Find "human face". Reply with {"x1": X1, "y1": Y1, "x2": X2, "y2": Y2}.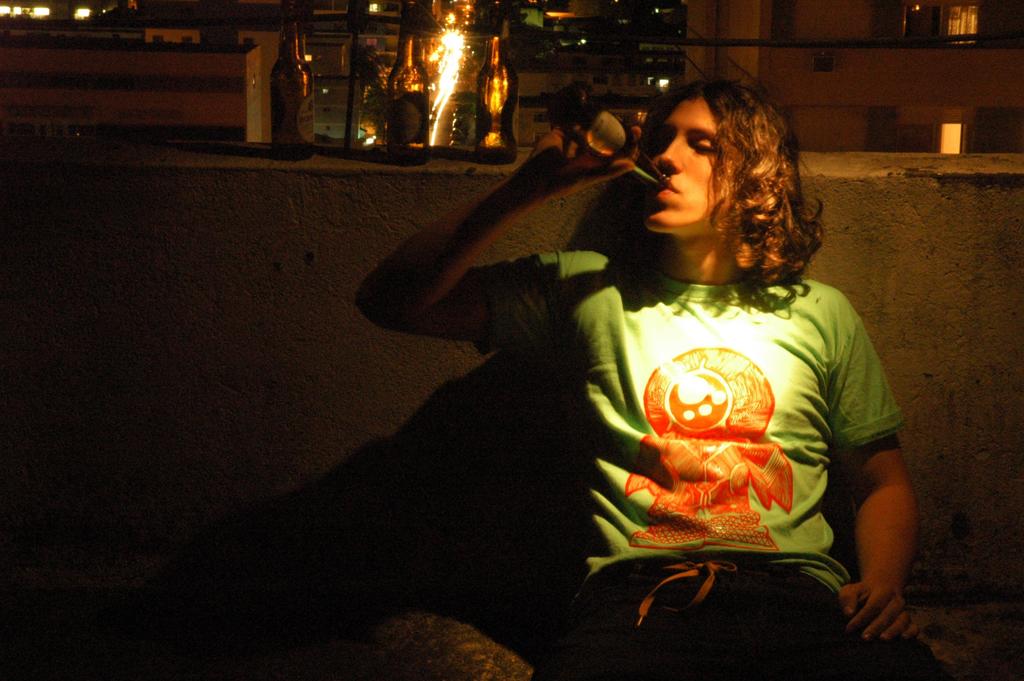
{"x1": 653, "y1": 87, "x2": 749, "y2": 226}.
